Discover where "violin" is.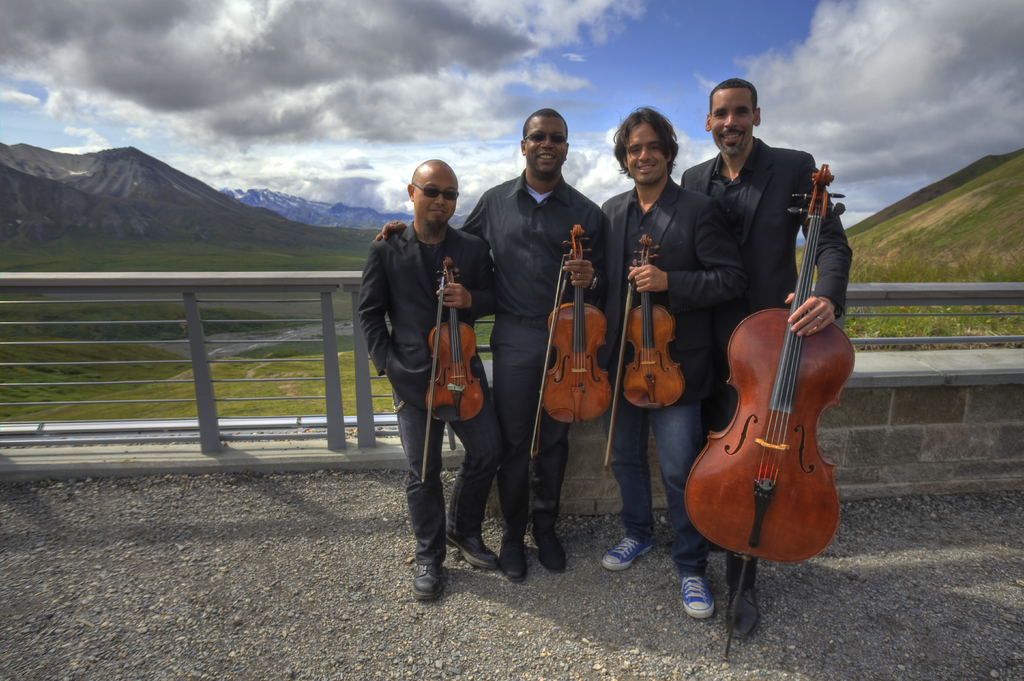
Discovered at (673,159,860,657).
